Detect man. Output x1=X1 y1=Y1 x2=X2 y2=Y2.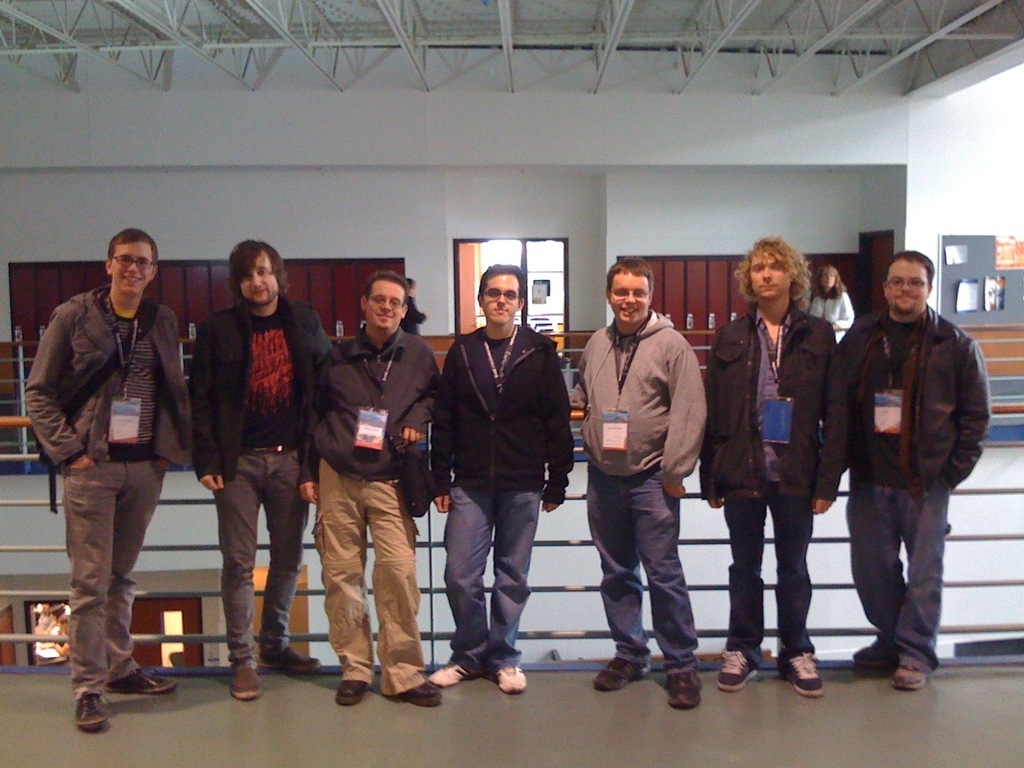
x1=578 y1=254 x2=710 y2=710.
